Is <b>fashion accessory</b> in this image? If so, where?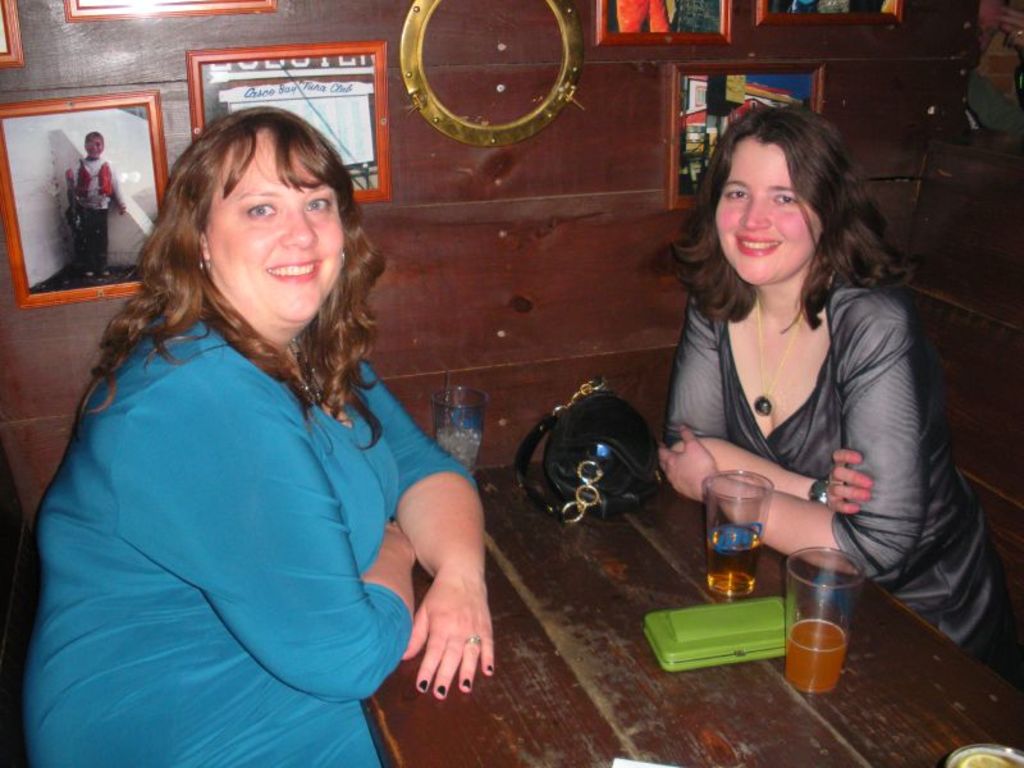
Yes, at (753, 301, 808, 413).
